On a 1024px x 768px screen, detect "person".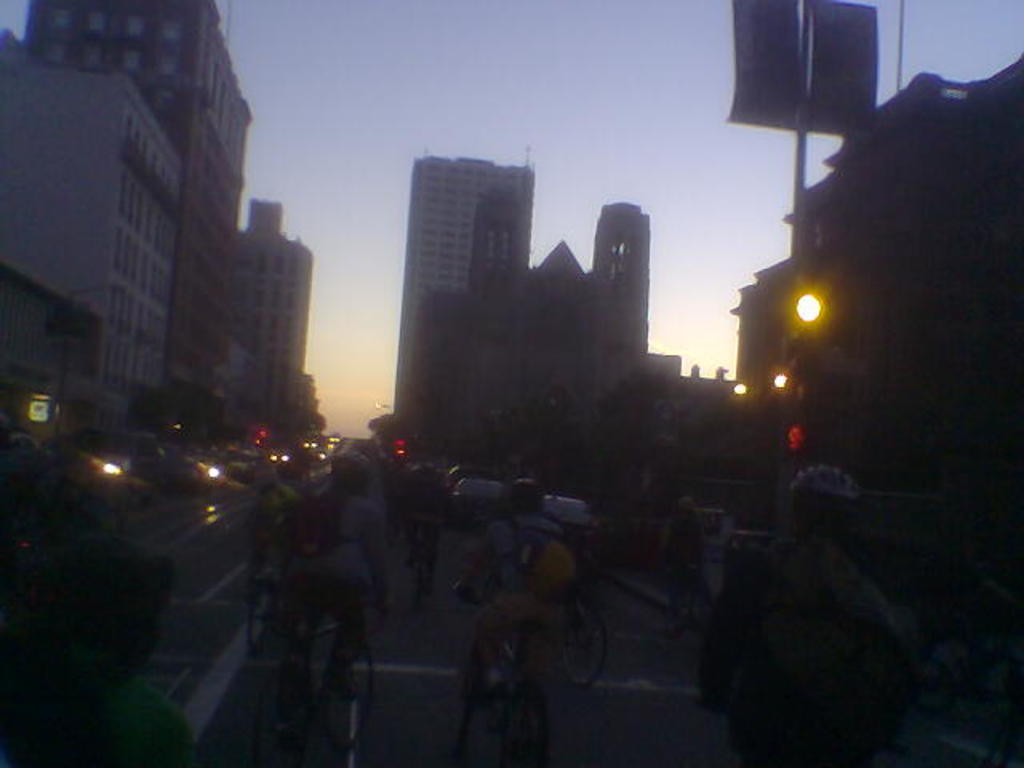
box=[755, 470, 902, 766].
